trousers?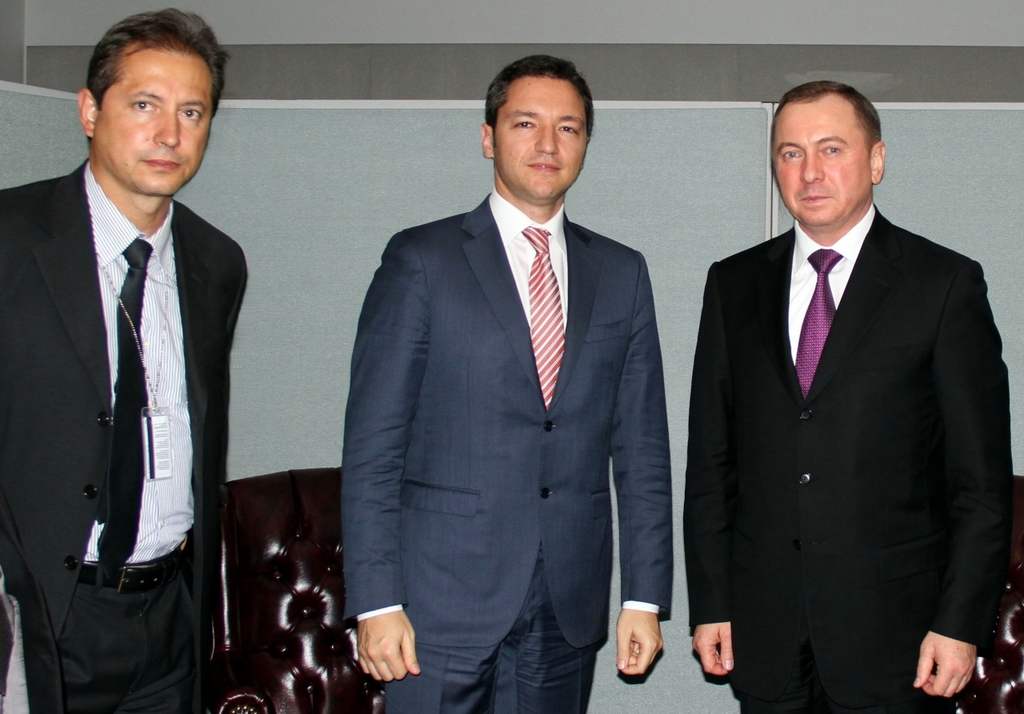
381:584:594:713
